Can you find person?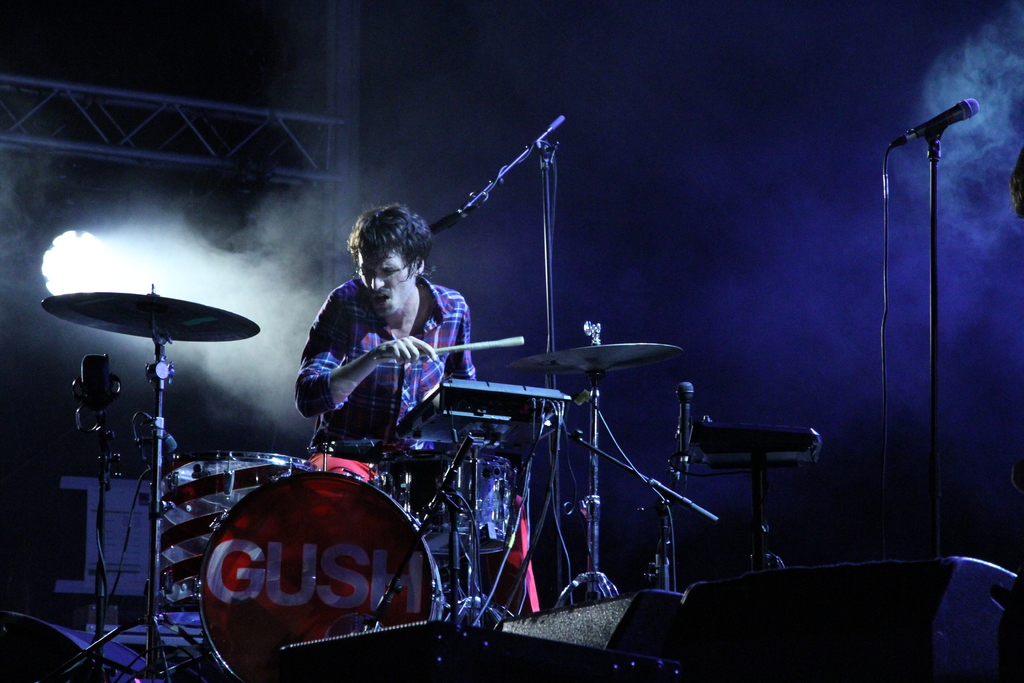
Yes, bounding box: Rect(293, 236, 454, 489).
